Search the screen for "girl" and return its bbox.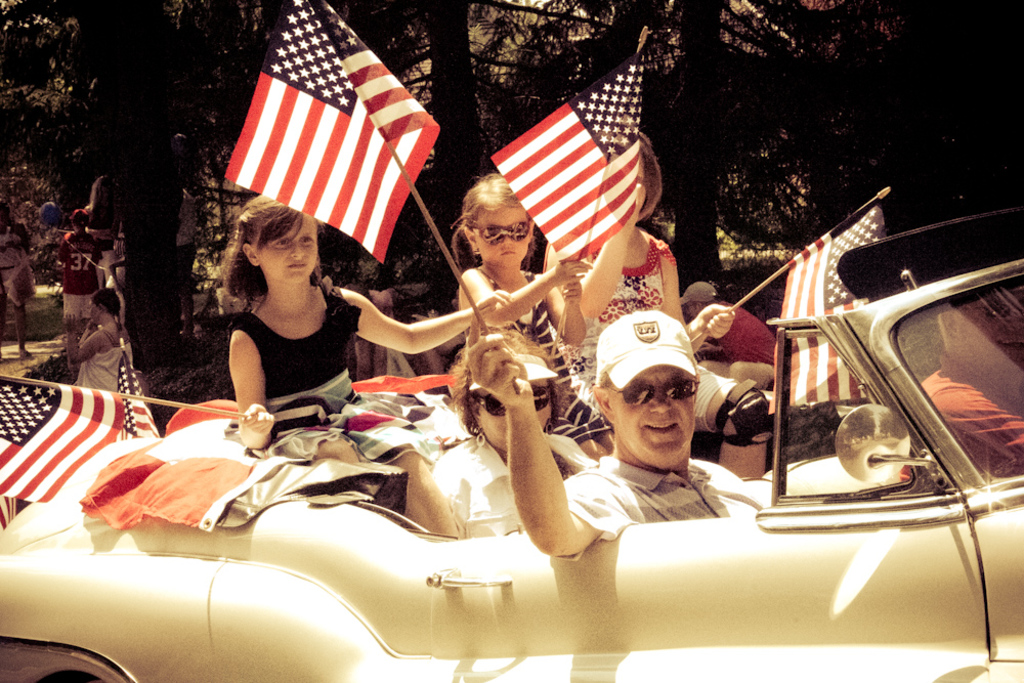
Found: left=541, top=128, right=764, bottom=479.
